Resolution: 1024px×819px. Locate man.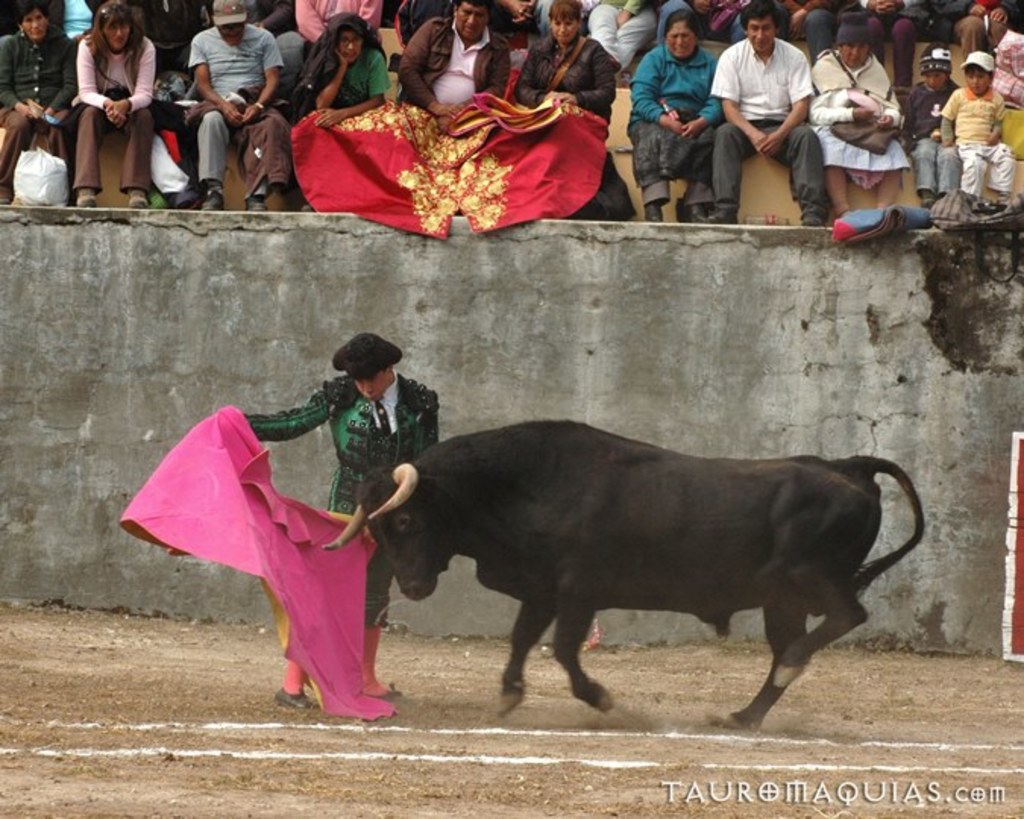
rect(710, 2, 830, 234).
